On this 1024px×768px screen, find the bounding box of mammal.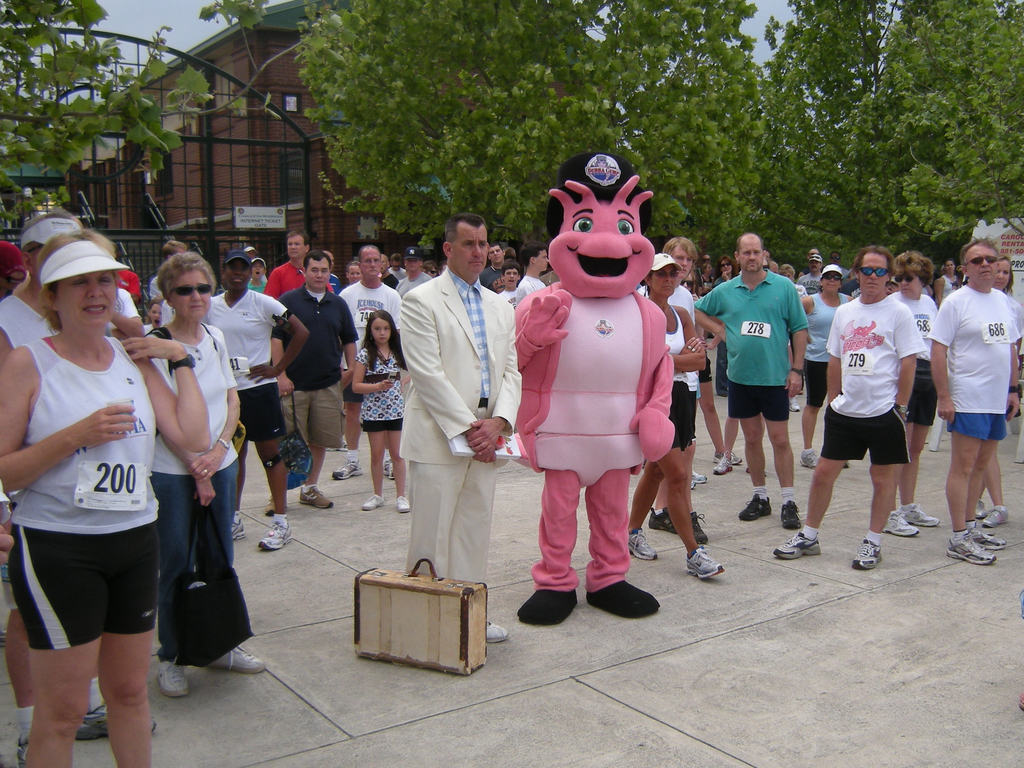
Bounding box: {"left": 680, "top": 275, "right": 705, "bottom": 487}.
